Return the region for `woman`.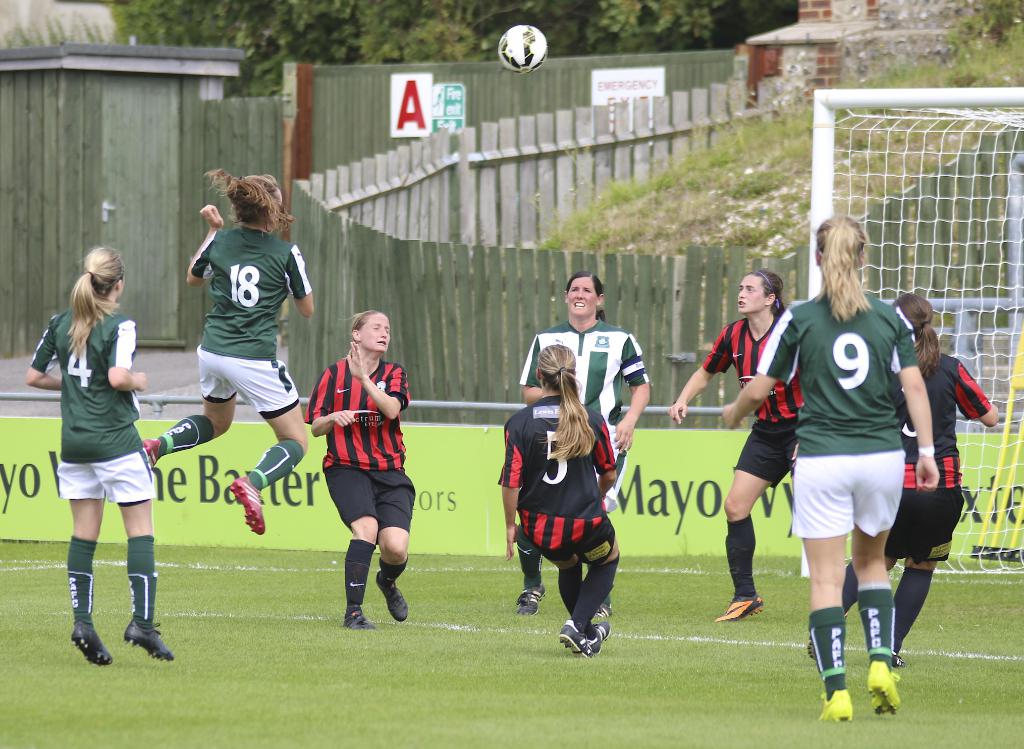
select_region(26, 244, 178, 668).
